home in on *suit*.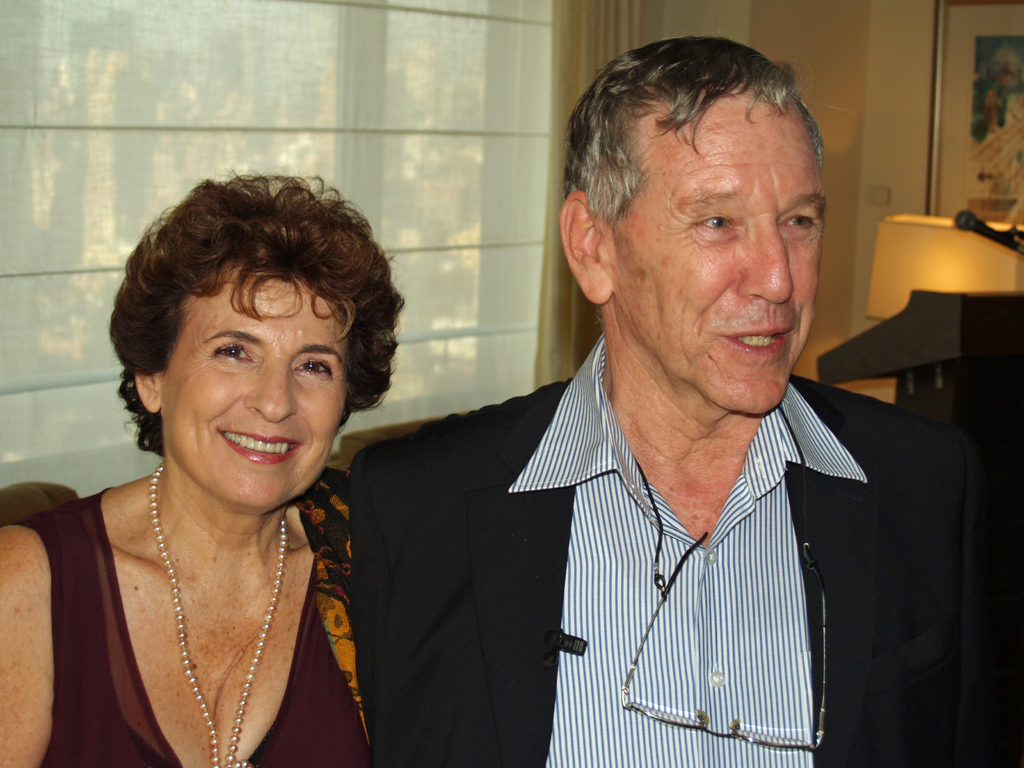
Homed in at 316, 317, 976, 737.
